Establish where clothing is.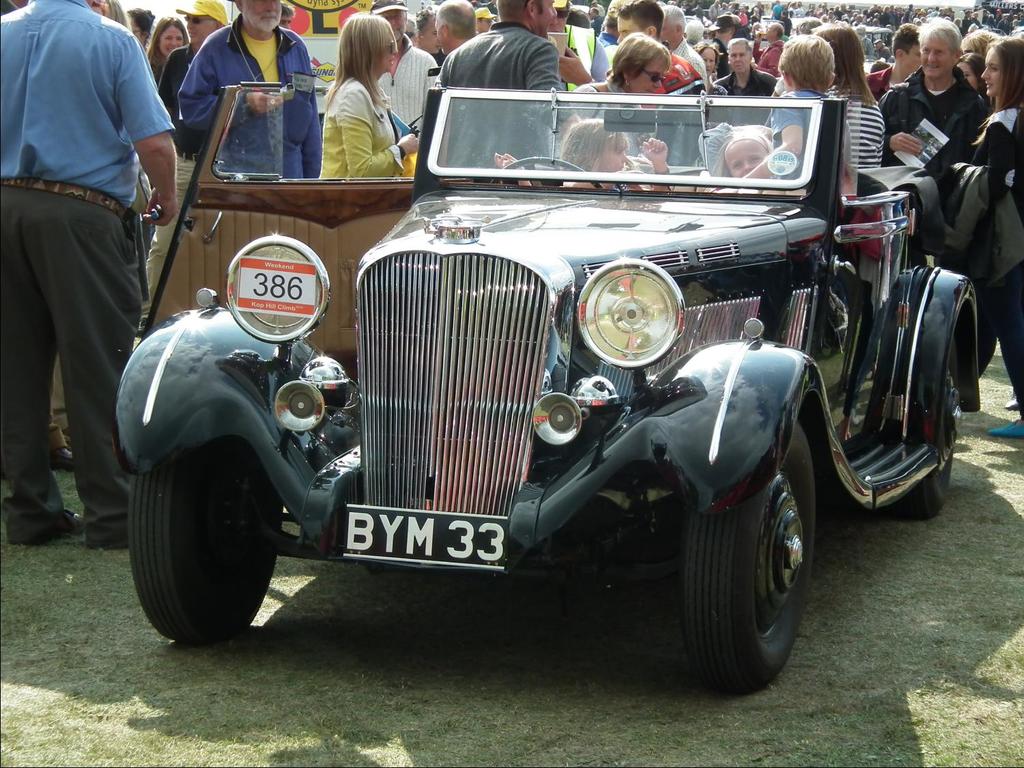
Established at 575 79 642 158.
